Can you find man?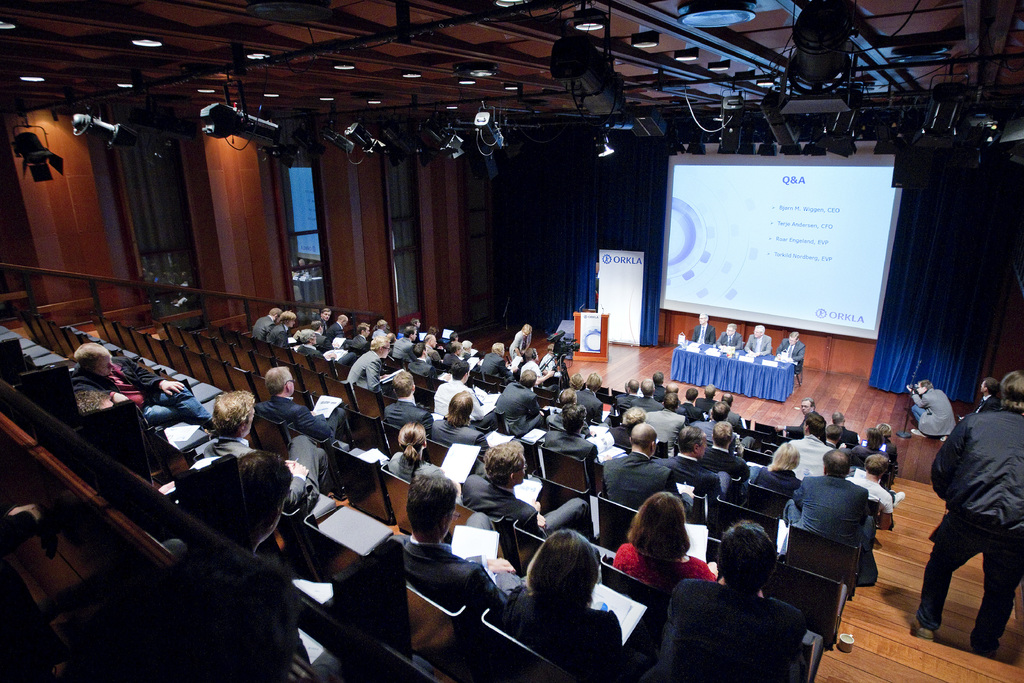
Yes, bounding box: [164,448,341,682].
